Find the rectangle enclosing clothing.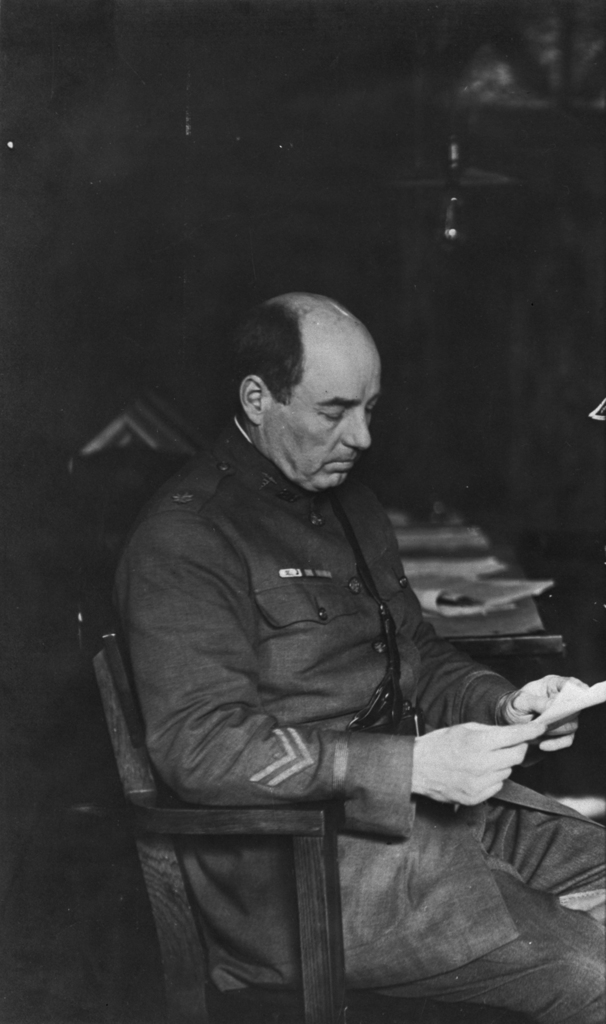
crop(96, 335, 561, 995).
